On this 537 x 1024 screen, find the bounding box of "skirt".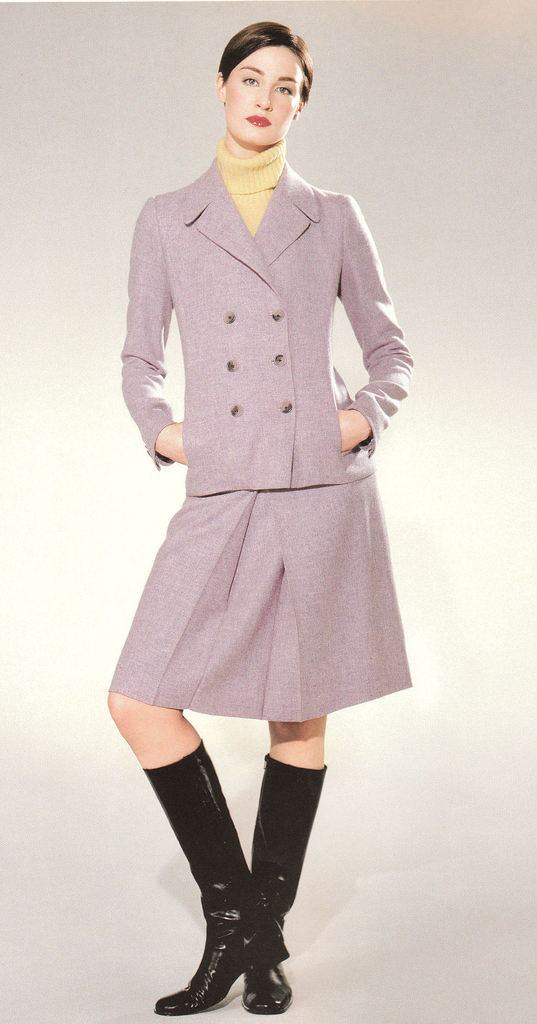
Bounding box: 109 475 414 723.
